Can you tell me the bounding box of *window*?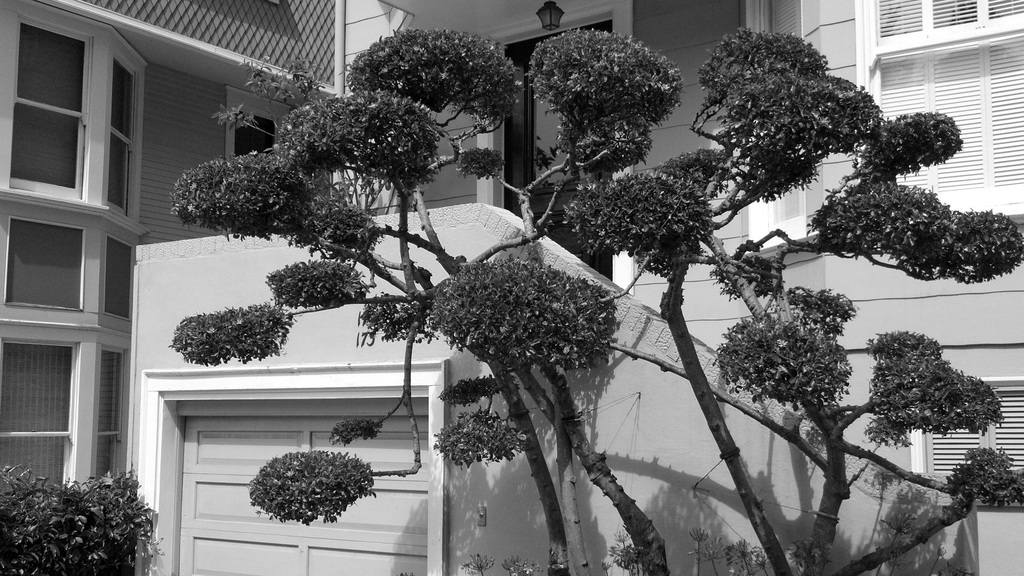
box=[230, 83, 335, 214].
